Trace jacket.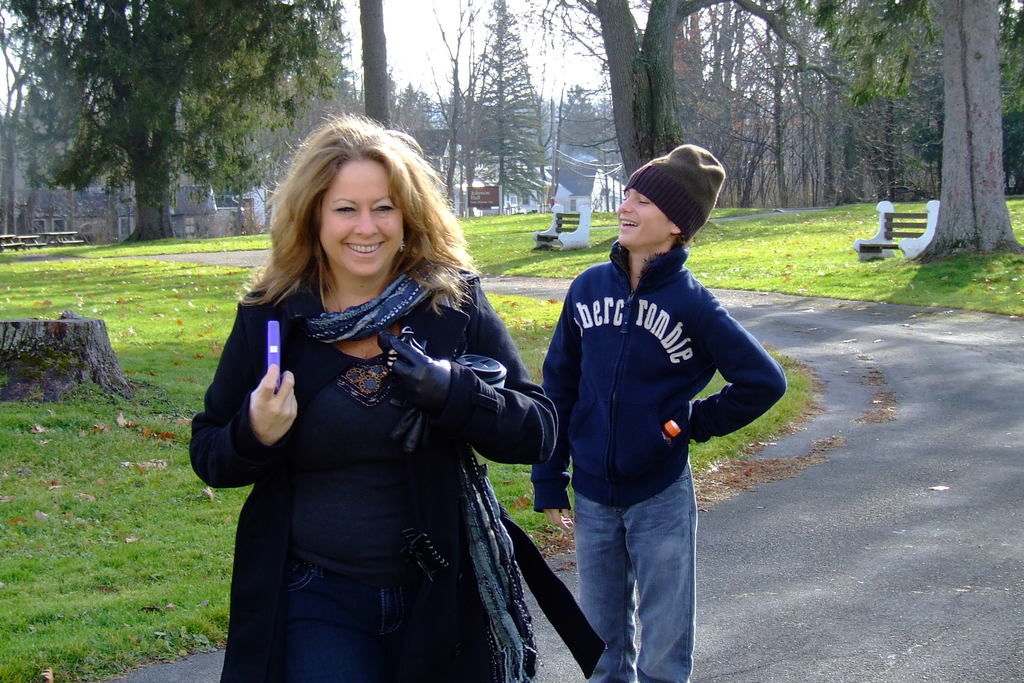
Traced to BBox(186, 265, 557, 681).
